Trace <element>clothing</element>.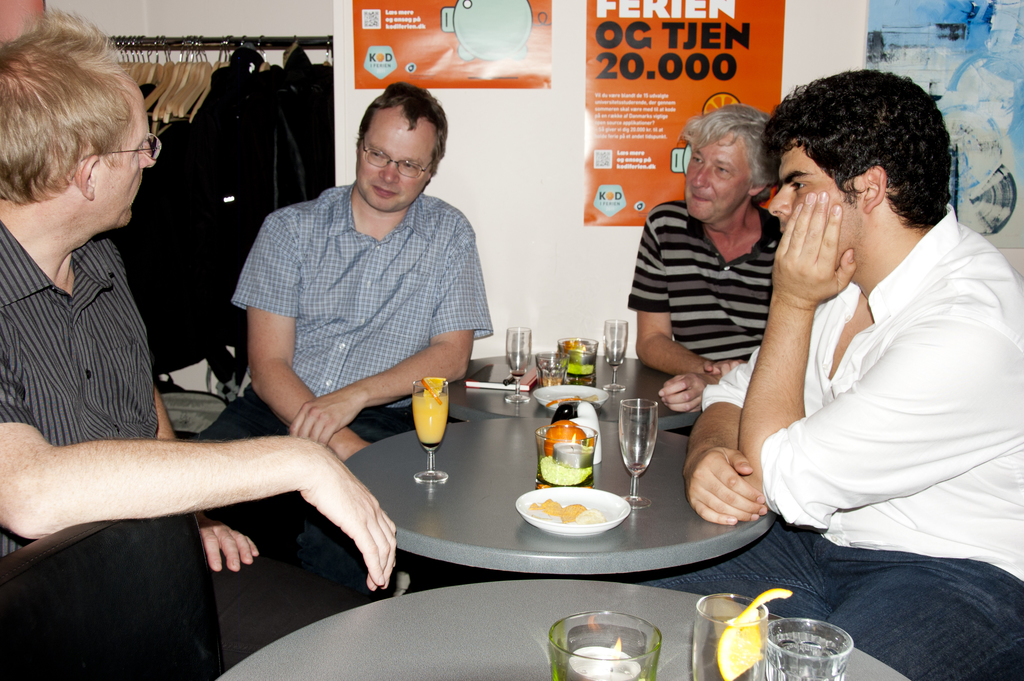
Traced to x1=0, y1=215, x2=168, y2=568.
